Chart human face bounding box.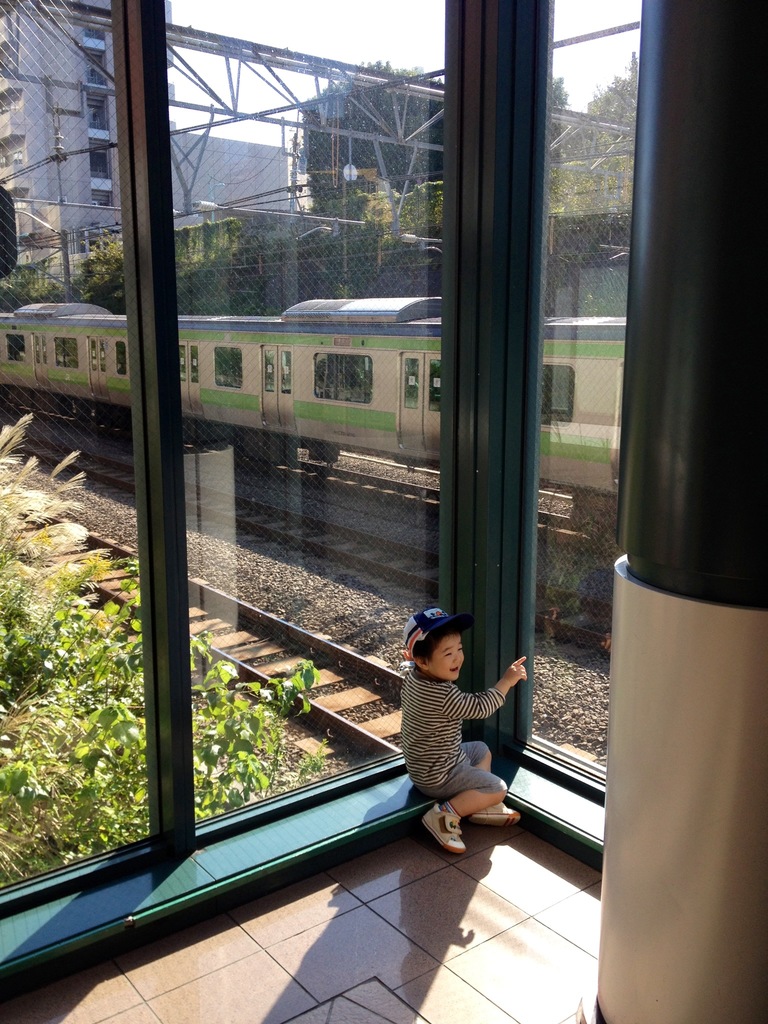
Charted: (left=431, top=634, right=461, bottom=676).
